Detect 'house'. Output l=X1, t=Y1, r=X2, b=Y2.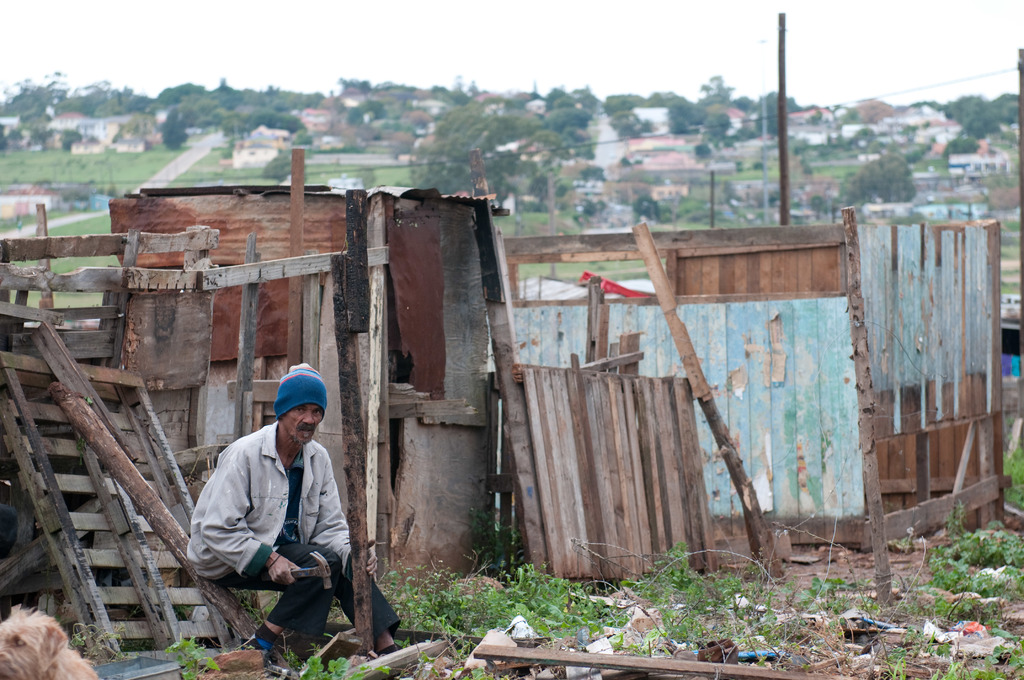
l=310, t=135, r=345, b=152.
